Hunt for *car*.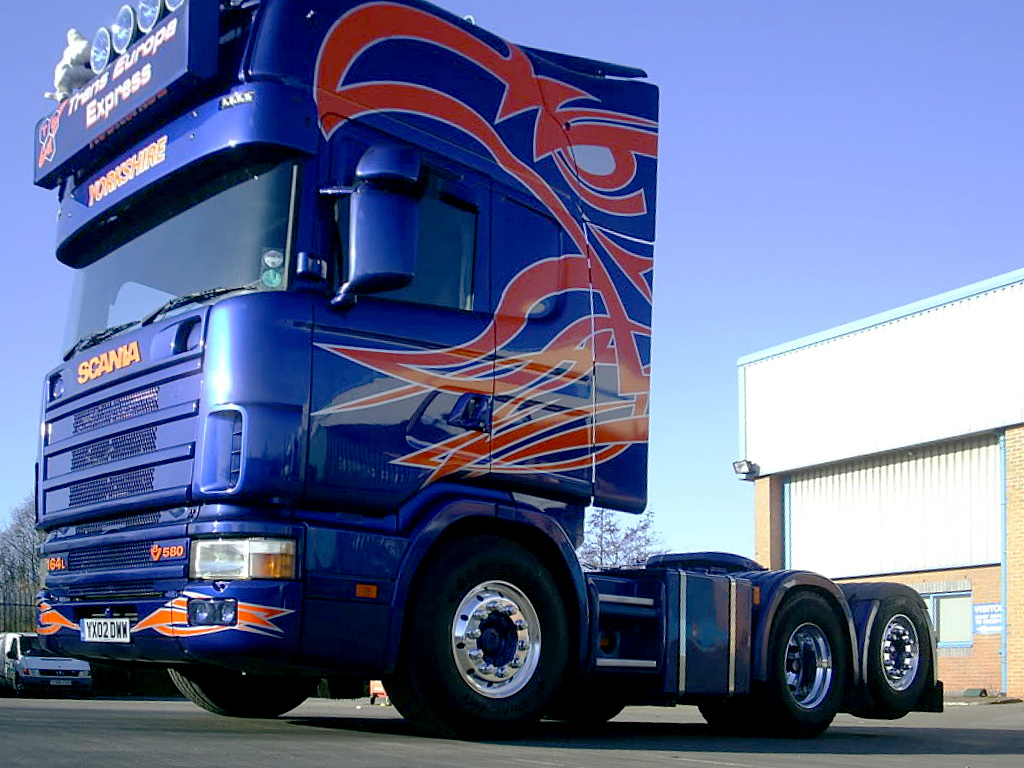
Hunted down at 0 629 90 696.
